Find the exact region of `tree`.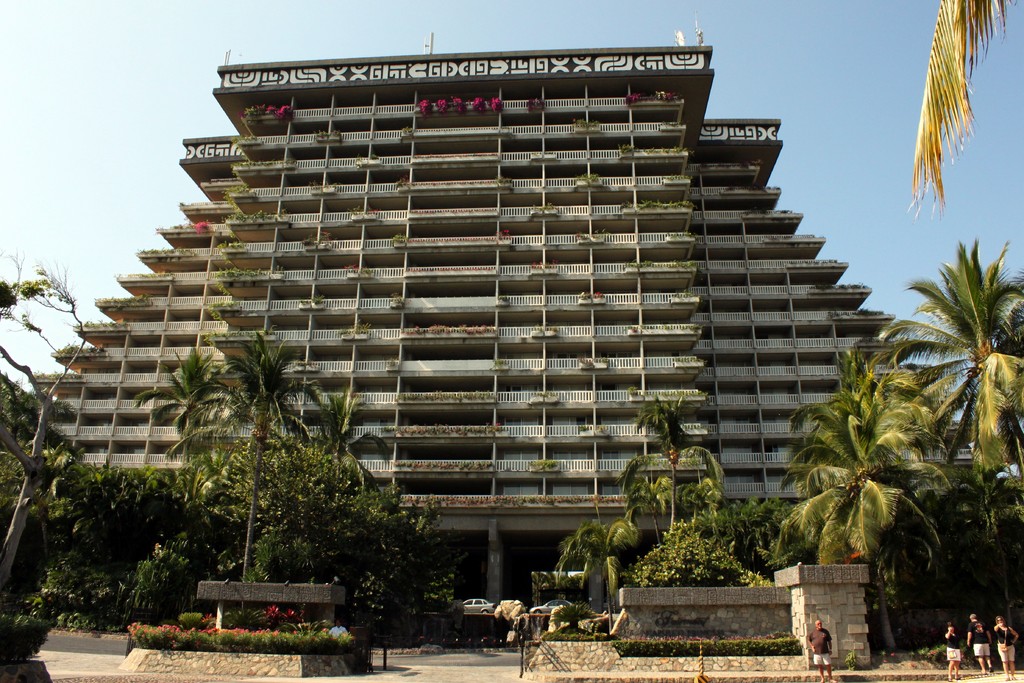
Exact region: Rect(899, 0, 1020, 226).
